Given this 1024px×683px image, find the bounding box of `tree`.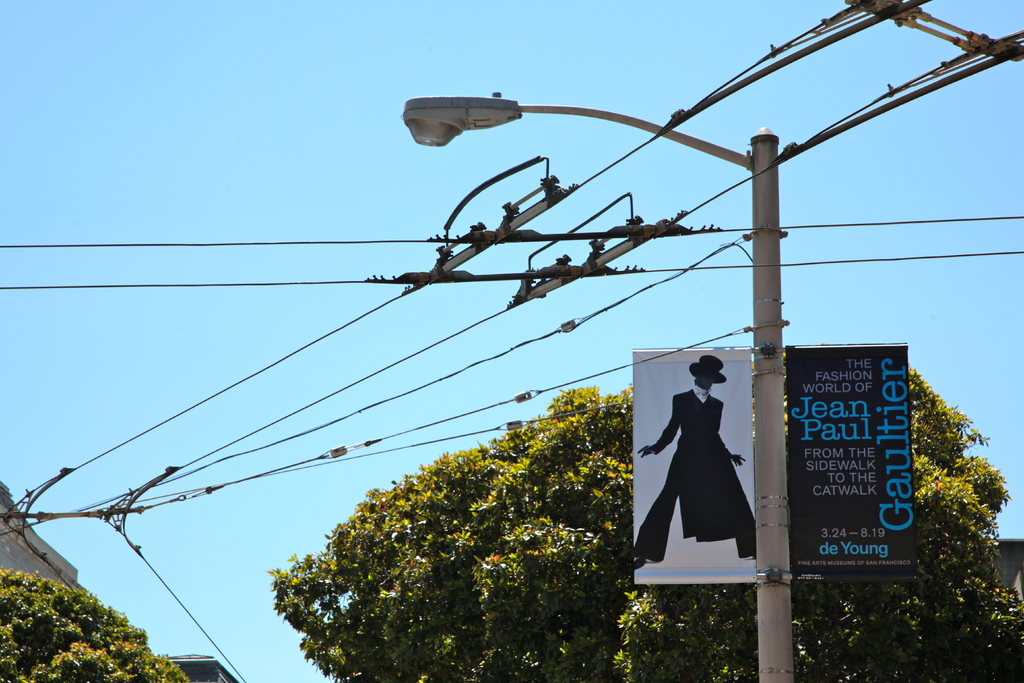
region(266, 362, 1023, 682).
